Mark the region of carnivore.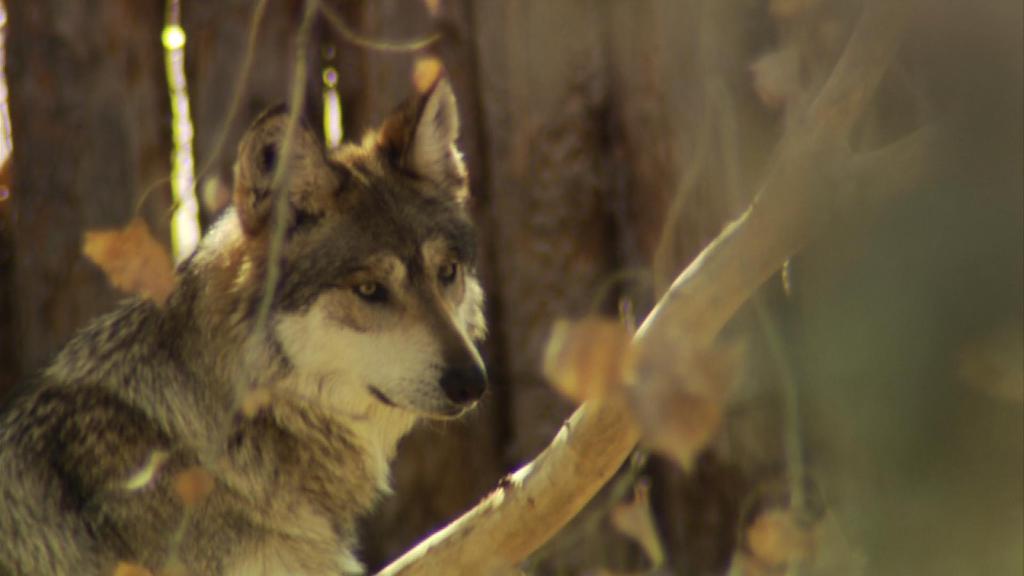
Region: [0, 67, 507, 575].
